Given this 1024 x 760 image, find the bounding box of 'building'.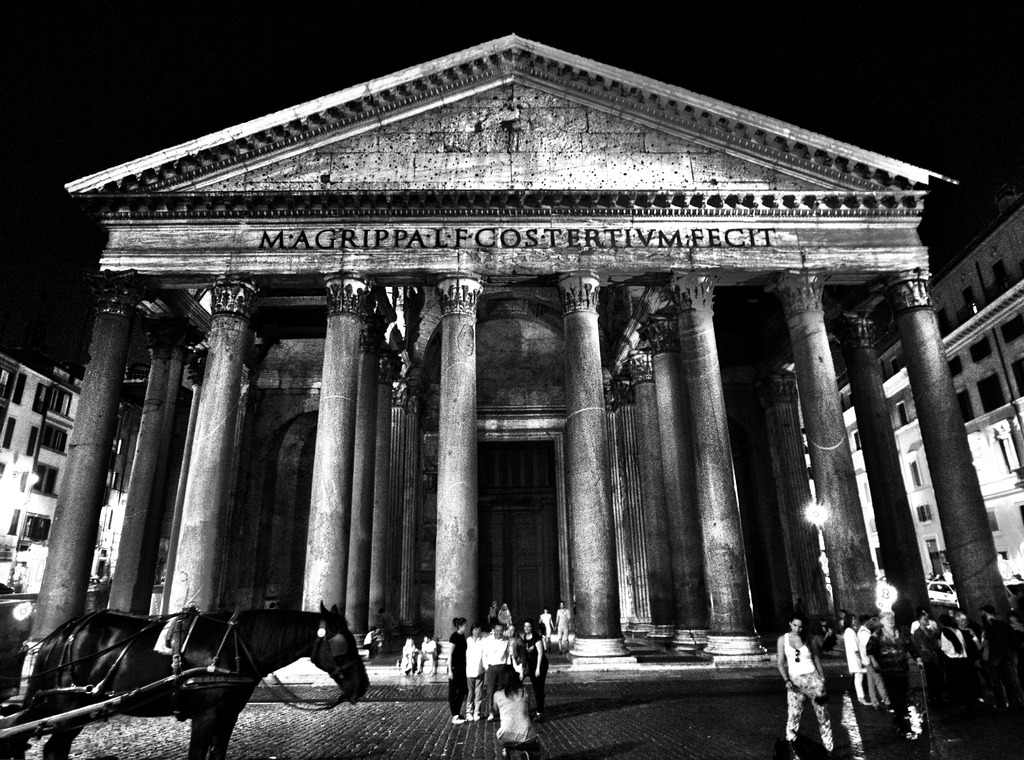
[0, 342, 144, 601].
